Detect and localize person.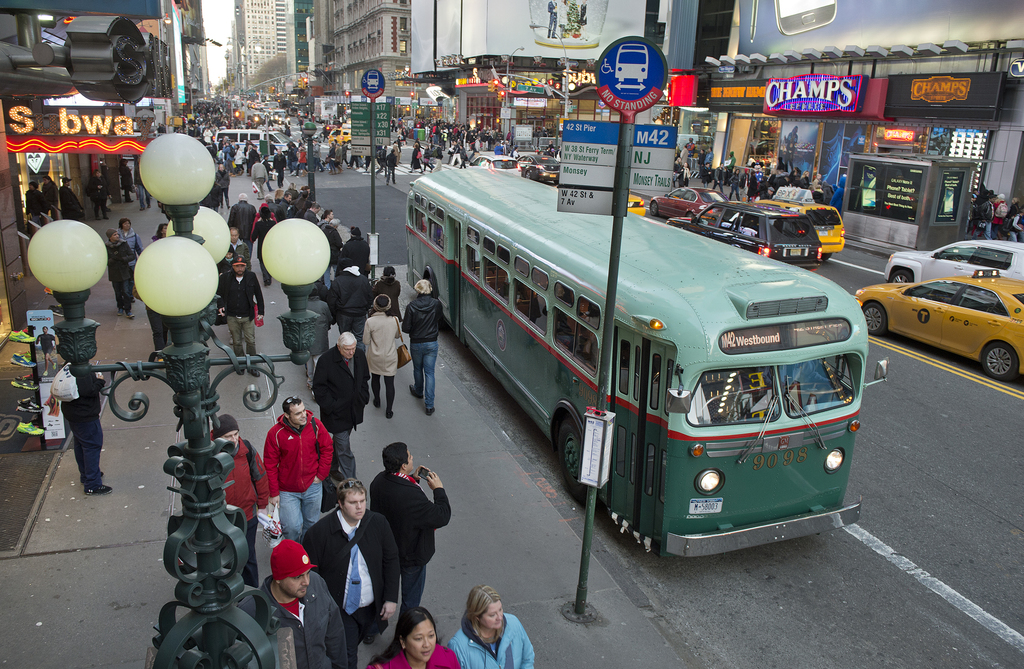
Localized at (119, 218, 143, 257).
